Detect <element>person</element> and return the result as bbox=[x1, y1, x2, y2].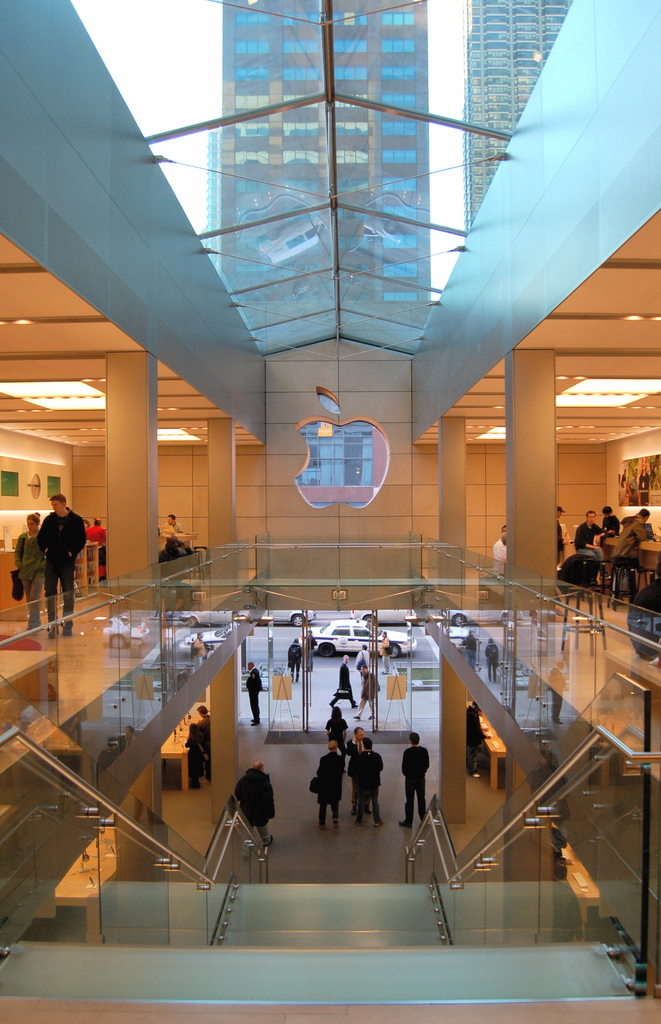
bbox=[376, 628, 390, 672].
